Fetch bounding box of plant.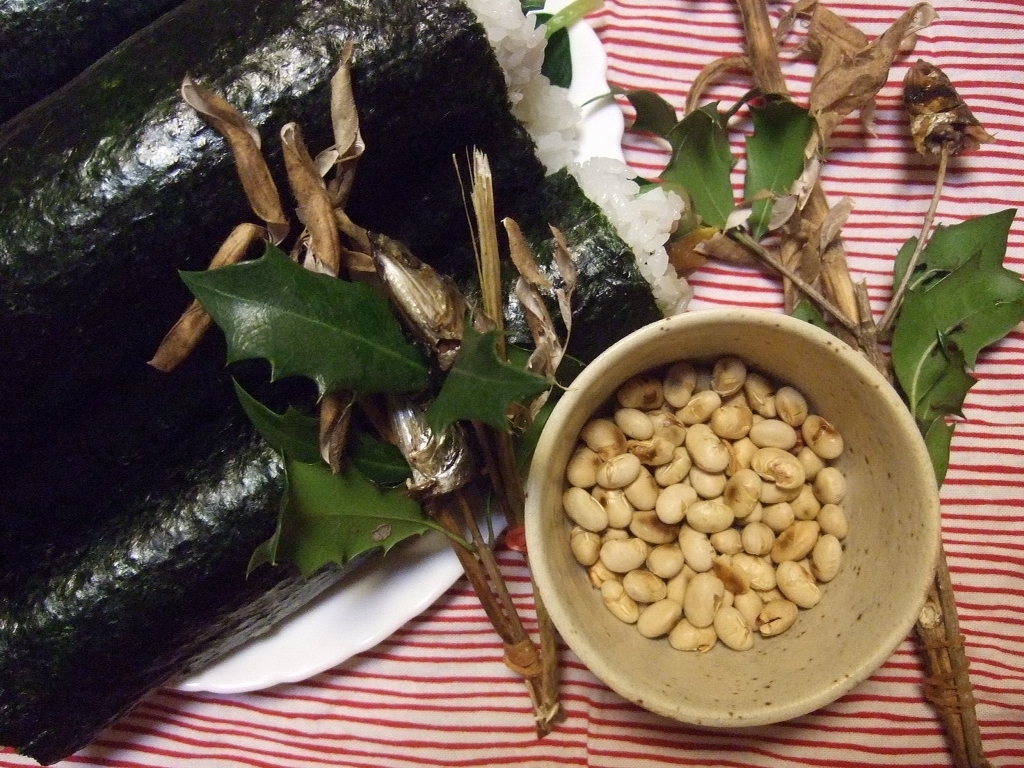
Bbox: crop(147, 49, 576, 743).
